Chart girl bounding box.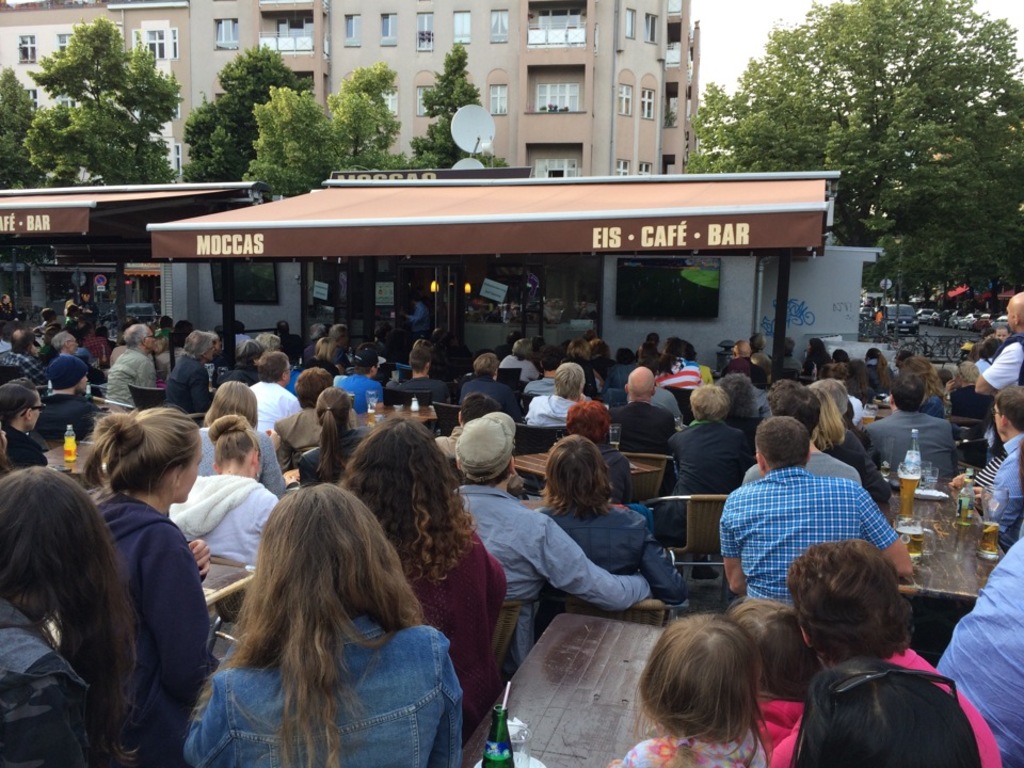
Charted: (left=0, top=461, right=139, bottom=766).
